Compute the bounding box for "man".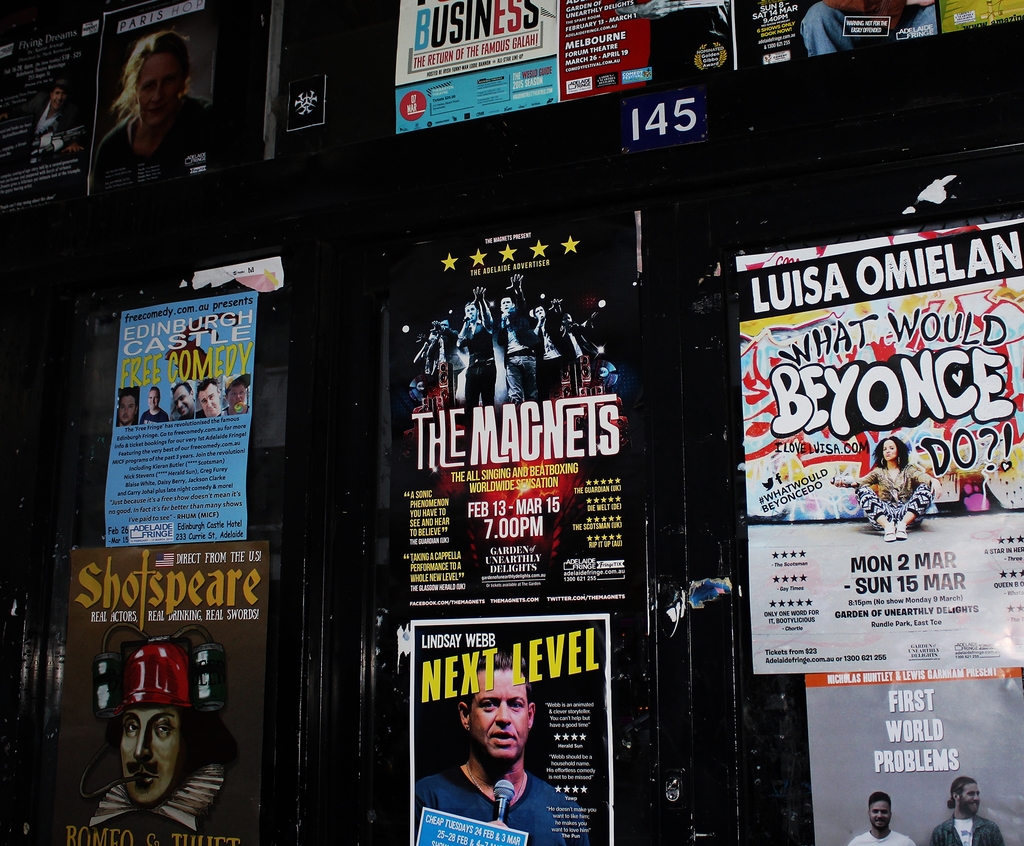
845/793/912/845.
